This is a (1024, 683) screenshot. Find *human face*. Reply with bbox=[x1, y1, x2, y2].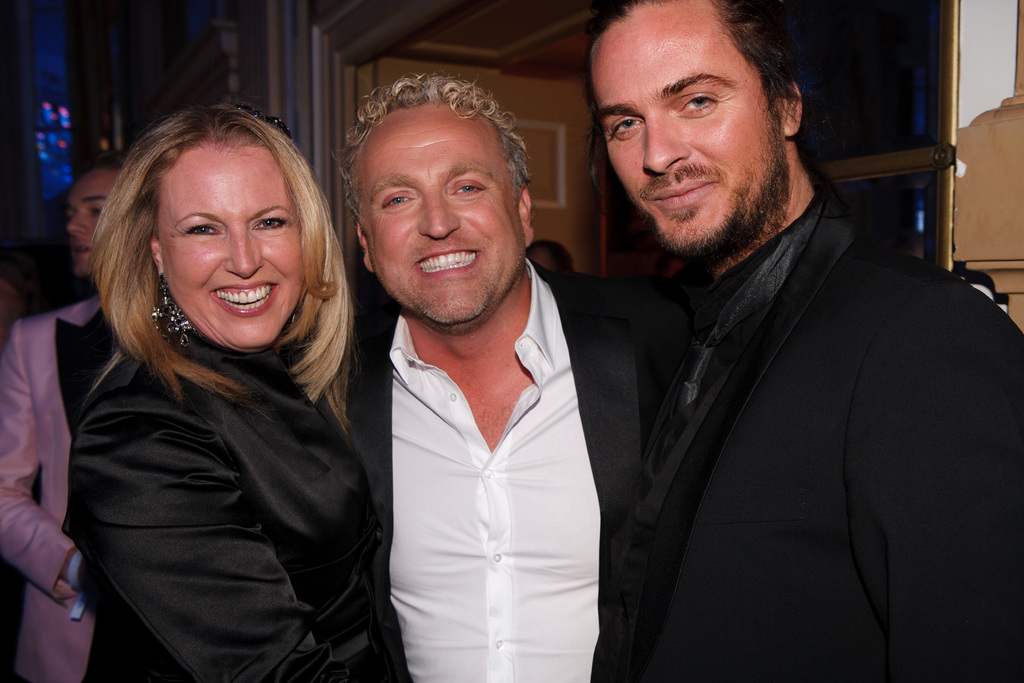
bbox=[598, 0, 774, 252].
